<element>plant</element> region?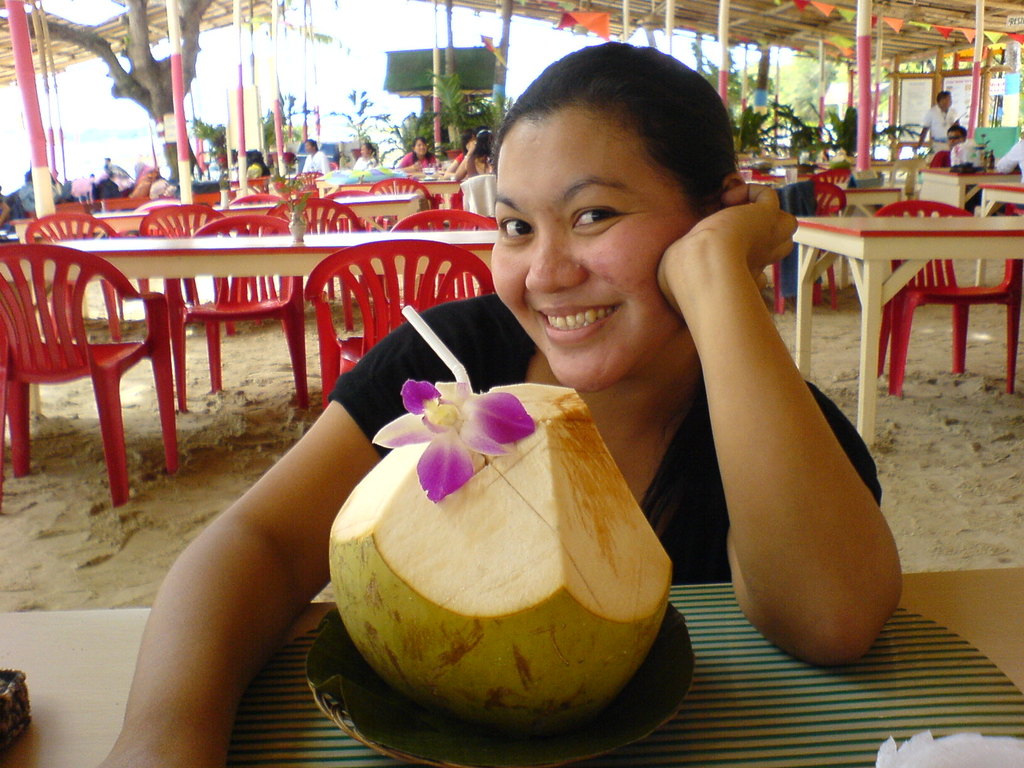
Rect(320, 87, 381, 166)
